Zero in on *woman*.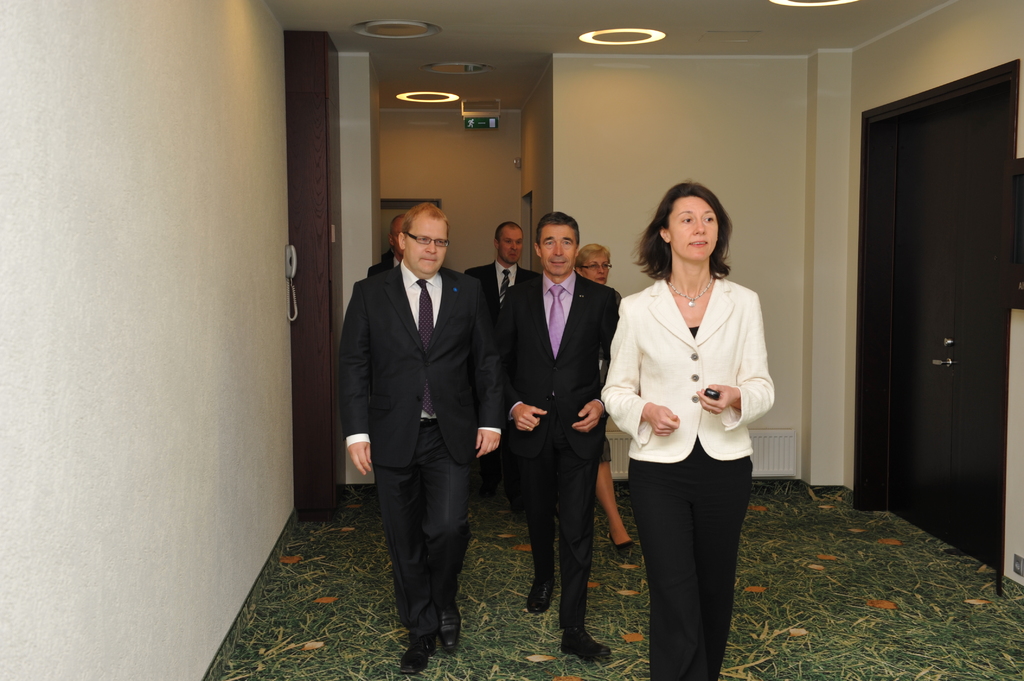
Zeroed in: pyautogui.locateOnScreen(568, 240, 648, 561).
